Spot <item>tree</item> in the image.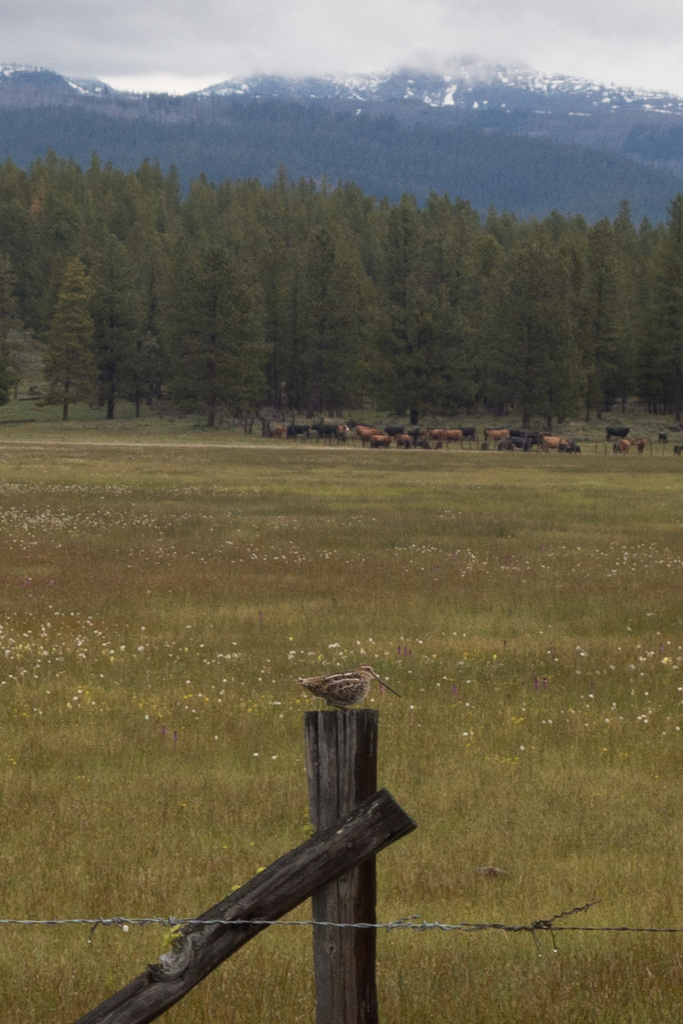
<item>tree</item> found at [476, 251, 584, 416].
